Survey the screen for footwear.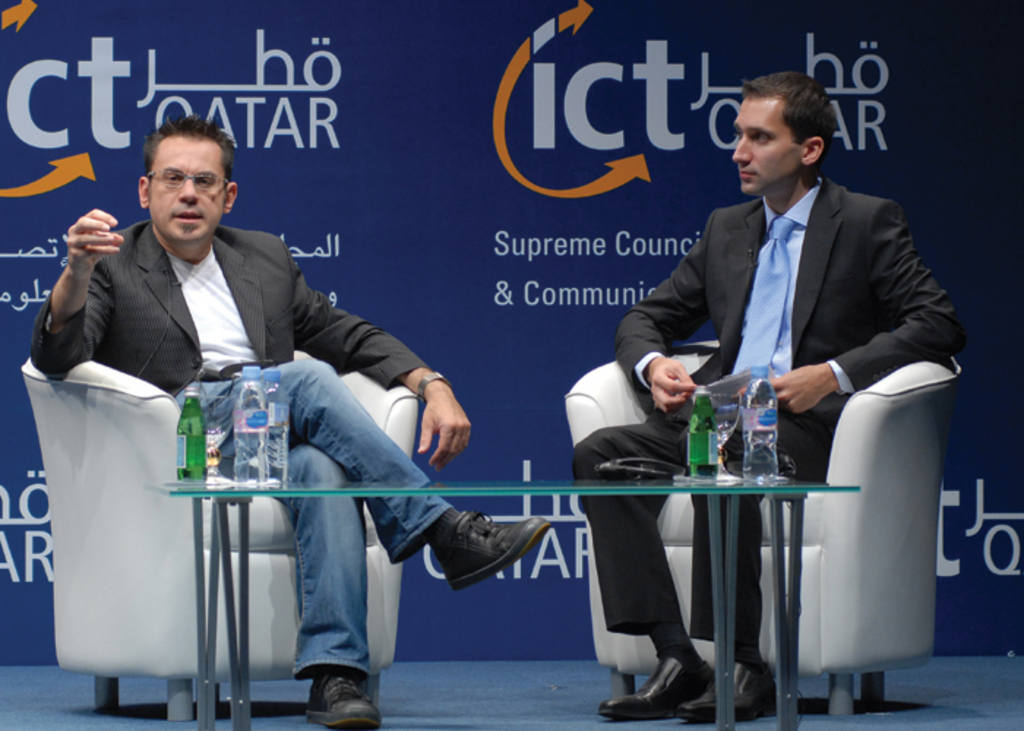
Survey found: [left=677, top=659, right=781, bottom=722].
